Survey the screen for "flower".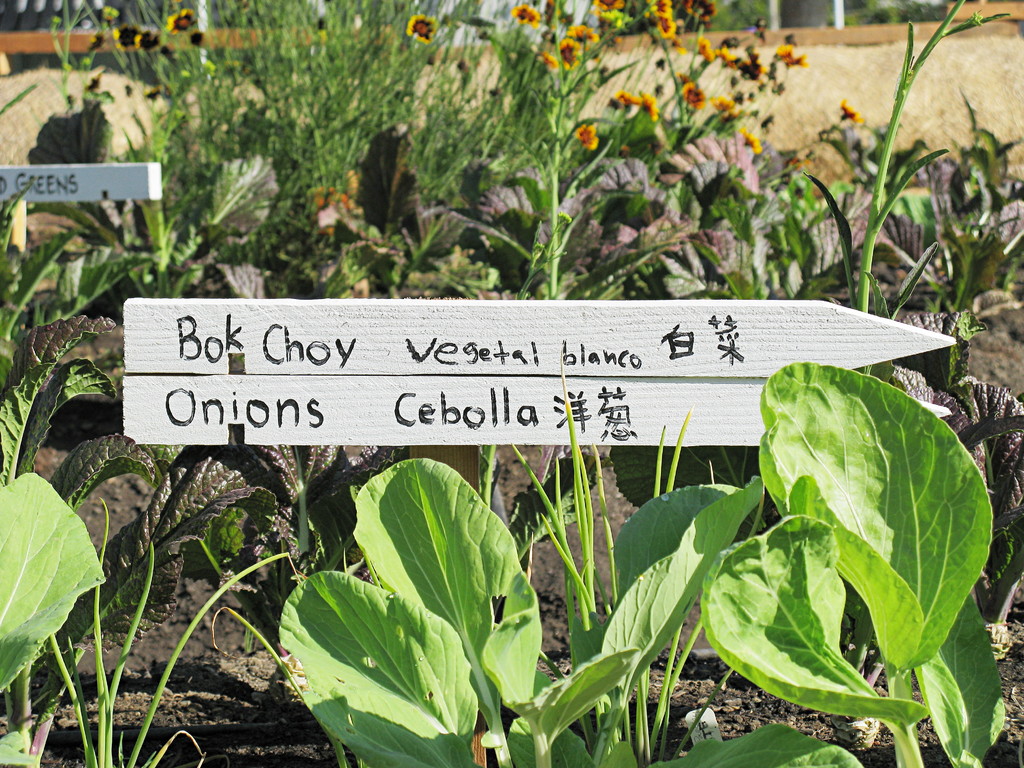
Survey found: locate(639, 90, 655, 119).
